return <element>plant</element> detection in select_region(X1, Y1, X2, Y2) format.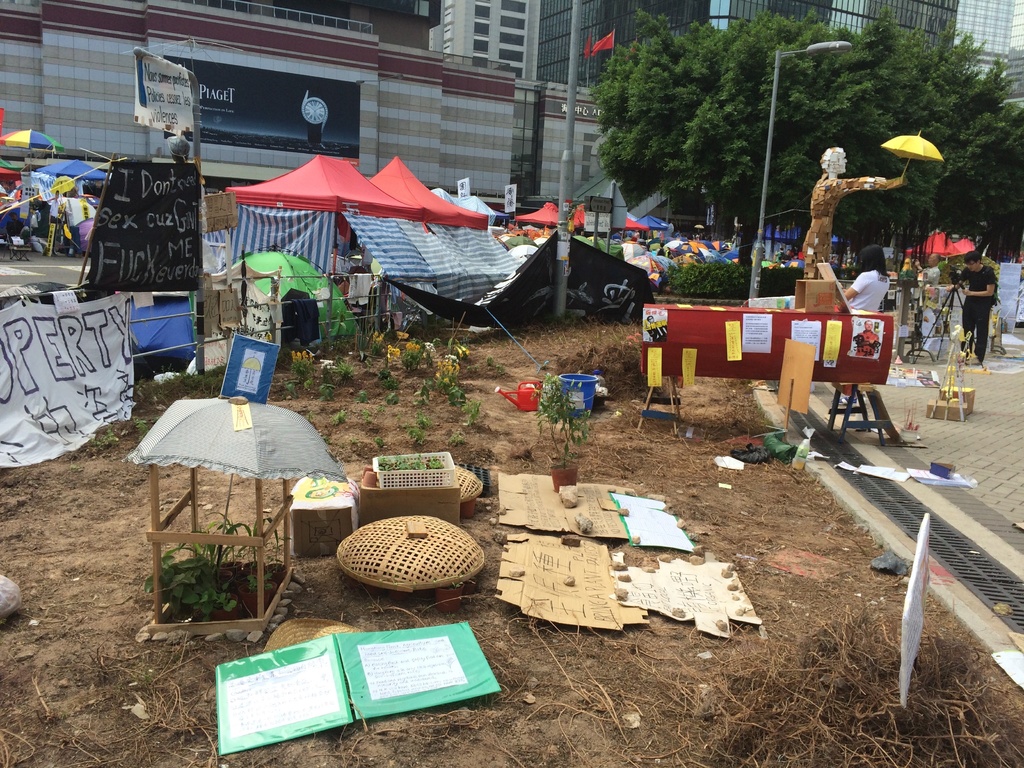
select_region(145, 505, 285, 621).
